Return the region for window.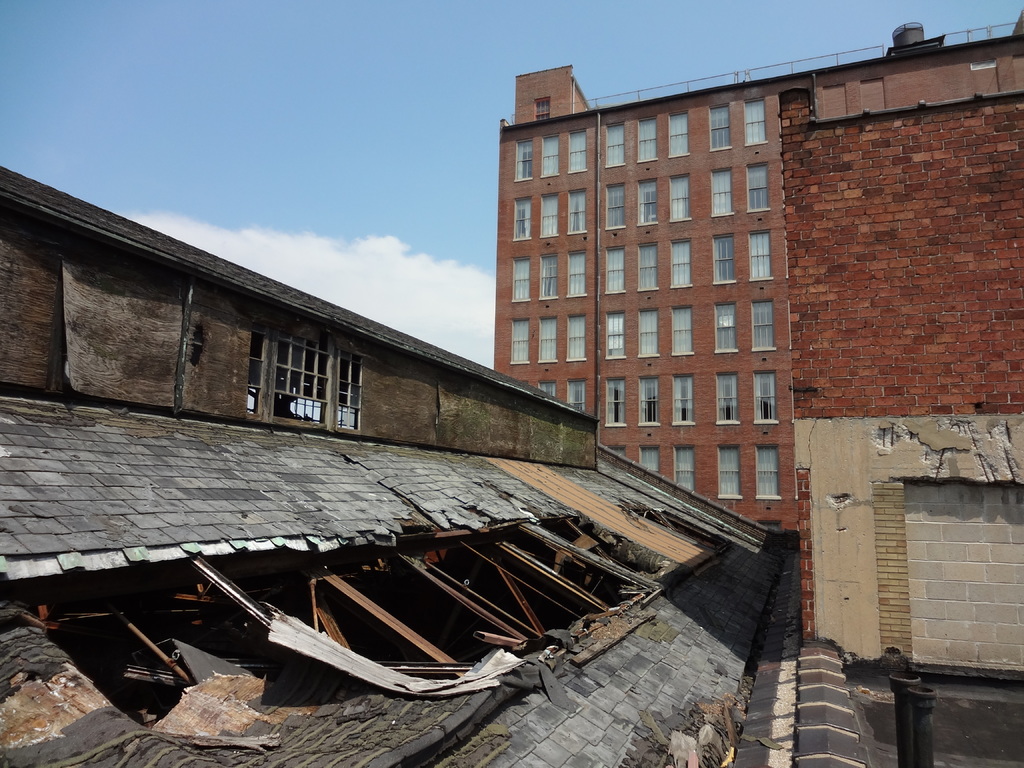
753/371/778/424.
